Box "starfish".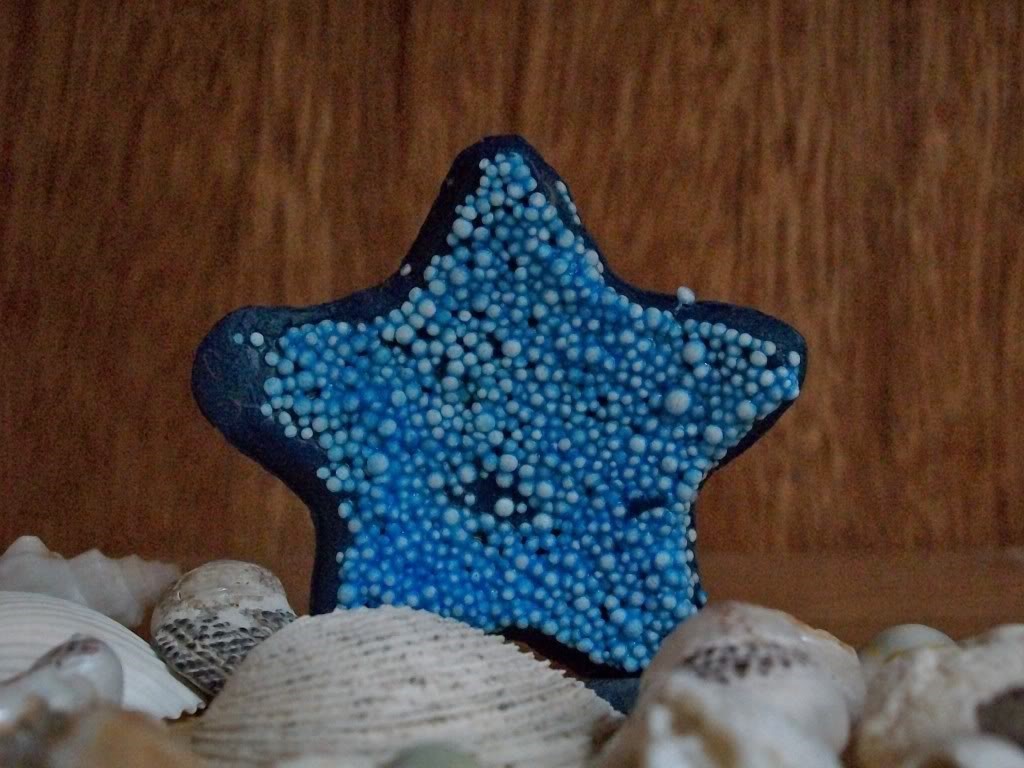
<bbox>191, 135, 806, 682</bbox>.
